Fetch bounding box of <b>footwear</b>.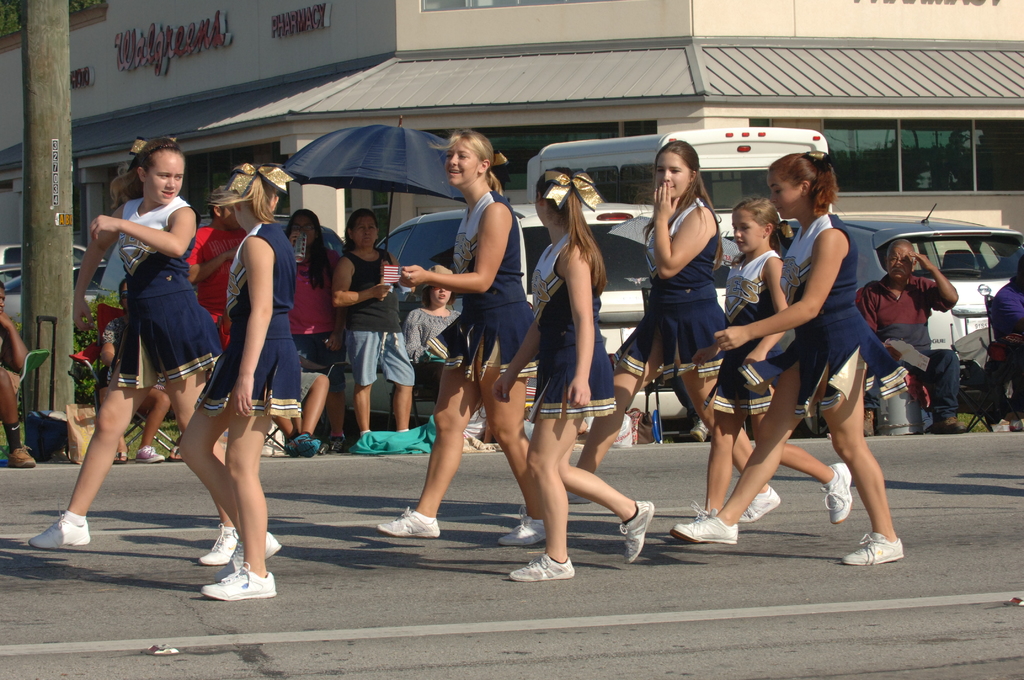
Bbox: [left=509, top=553, right=573, bottom=576].
